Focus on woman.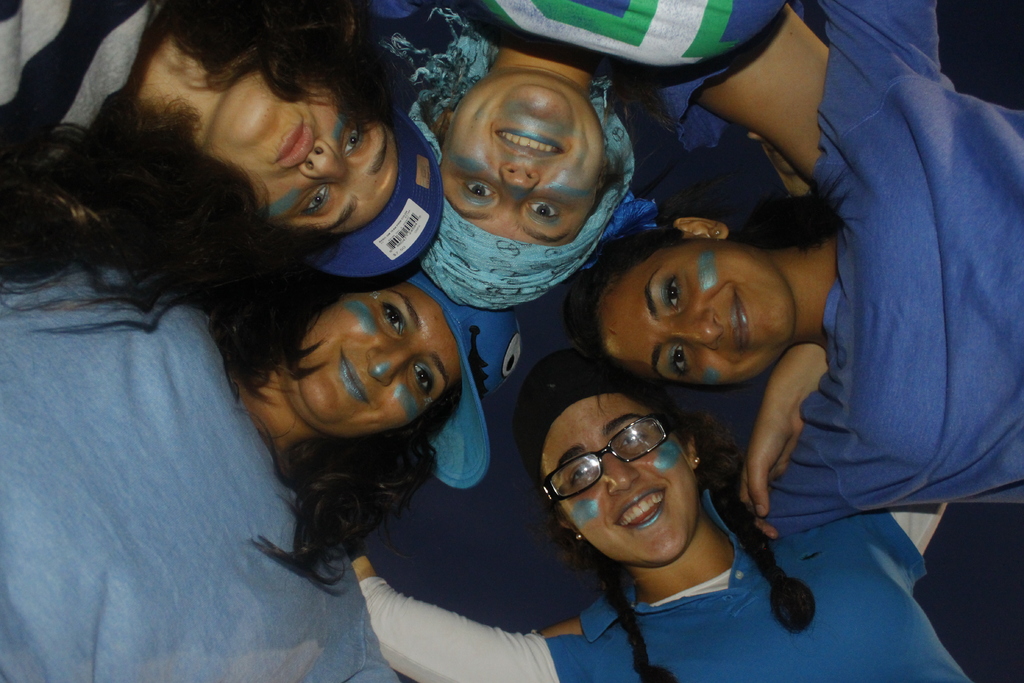
Focused at locate(344, 353, 981, 682).
